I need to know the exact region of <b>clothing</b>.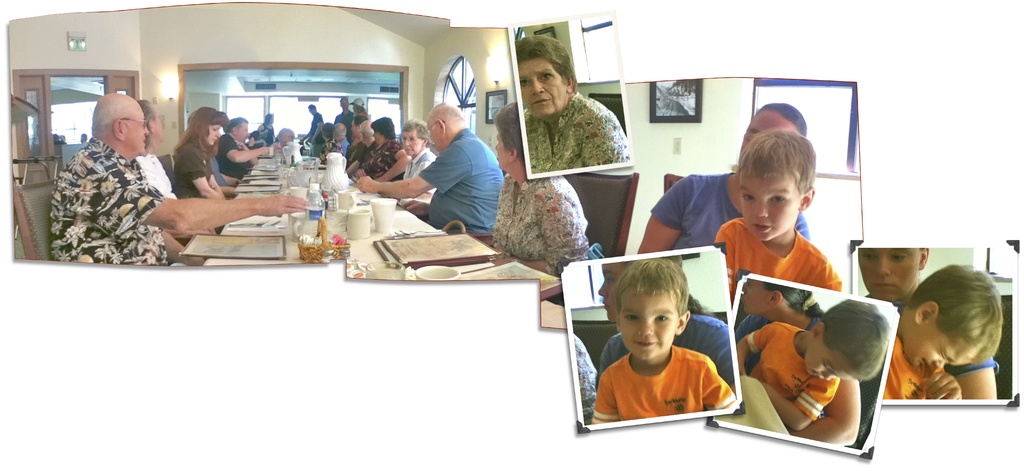
Region: x1=57, y1=135, x2=168, y2=269.
